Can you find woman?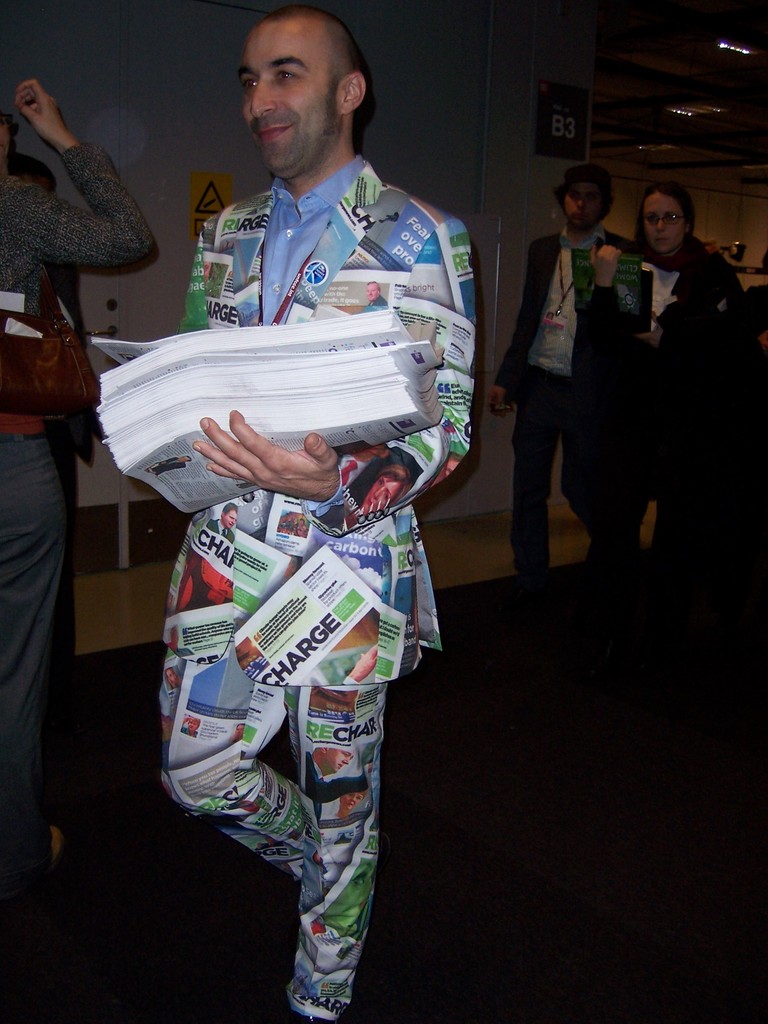
Yes, bounding box: l=0, t=63, r=166, b=888.
